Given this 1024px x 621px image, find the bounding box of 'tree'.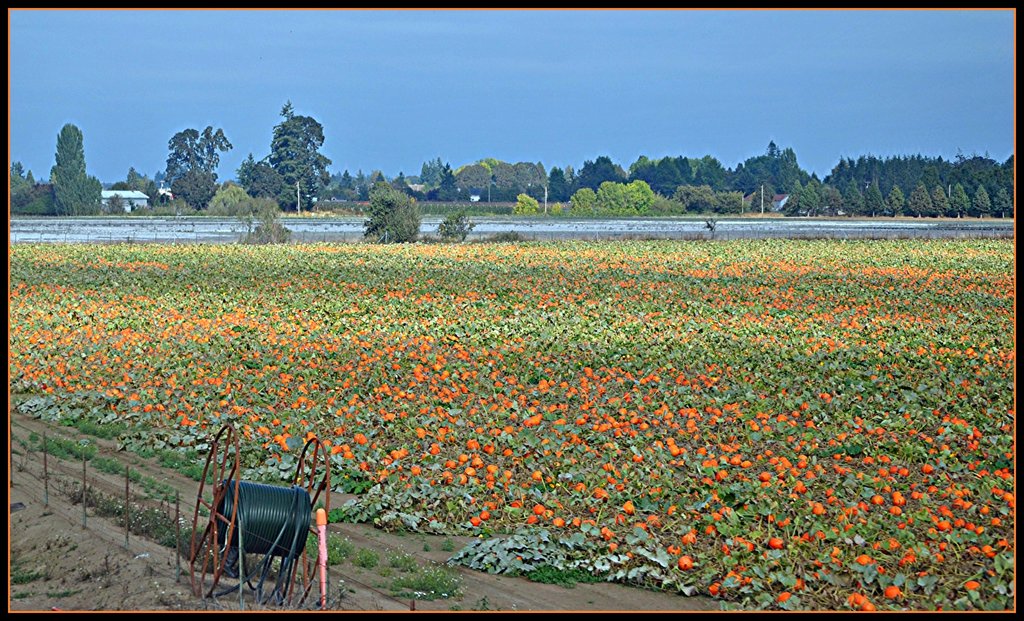
248, 93, 326, 202.
